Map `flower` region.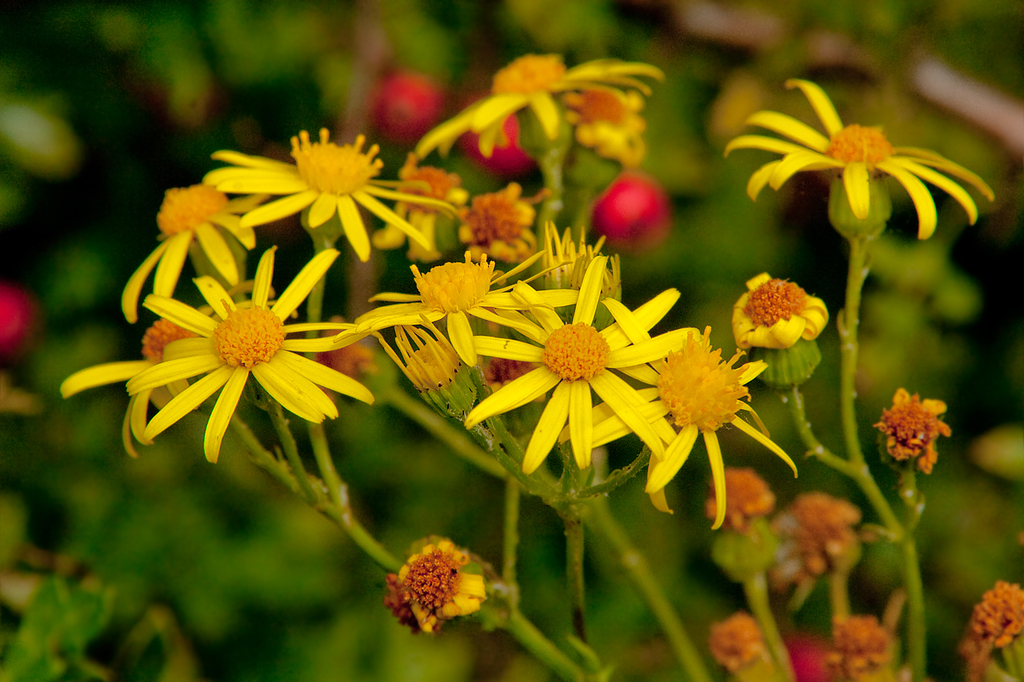
Mapped to locate(346, 251, 592, 380).
